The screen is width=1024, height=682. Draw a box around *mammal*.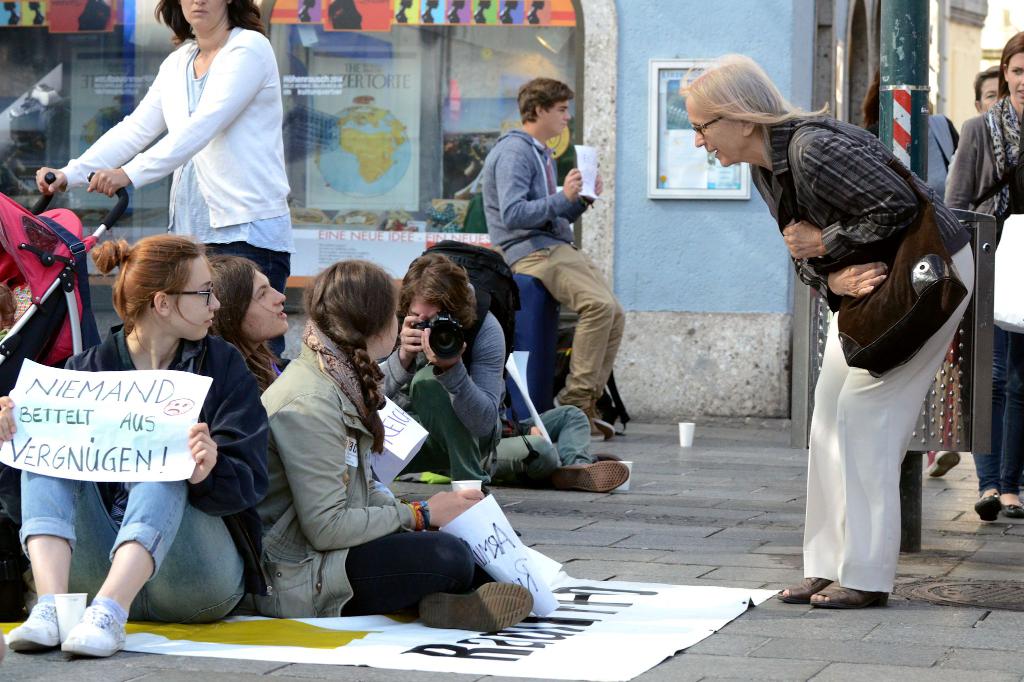
[x1=0, y1=276, x2=17, y2=337].
